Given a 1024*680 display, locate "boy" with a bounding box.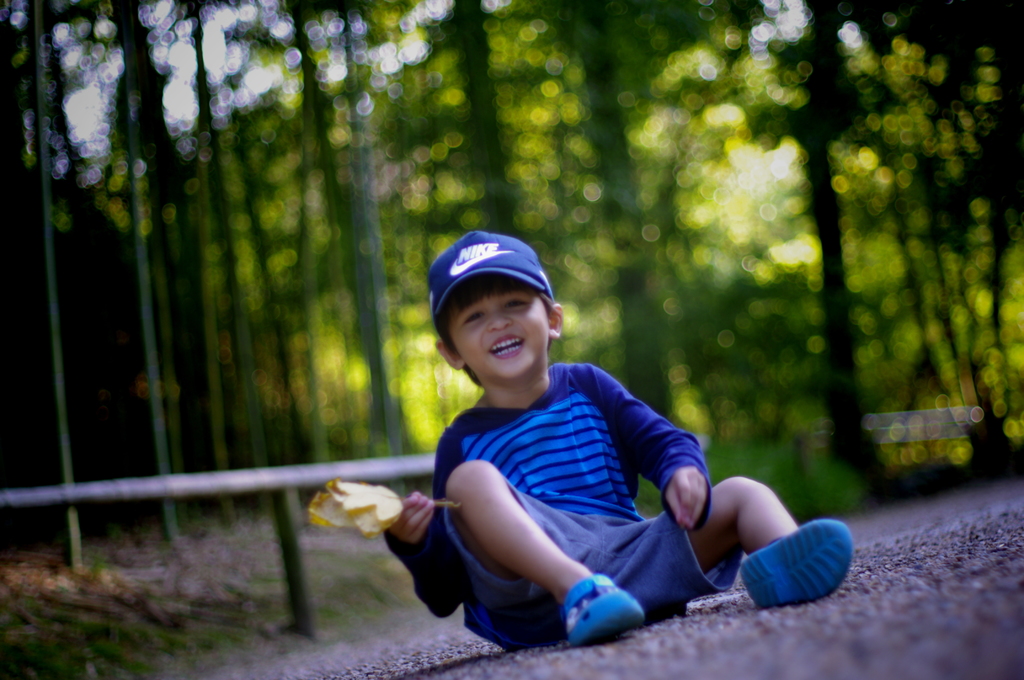
Located: x1=376, y1=227, x2=781, y2=642.
